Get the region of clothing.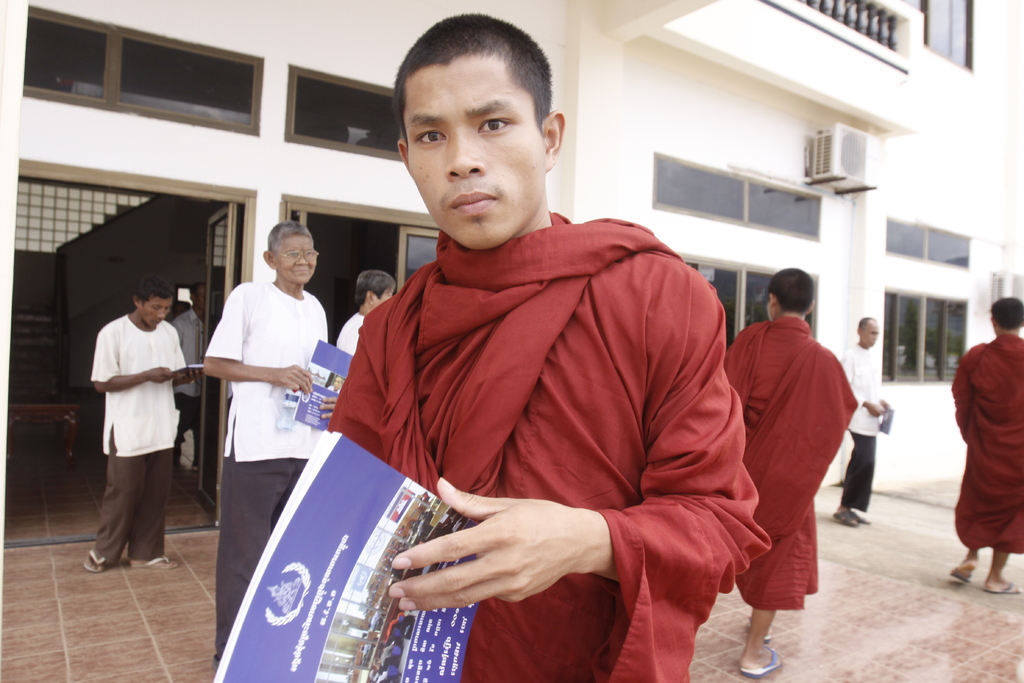
166 308 236 460.
